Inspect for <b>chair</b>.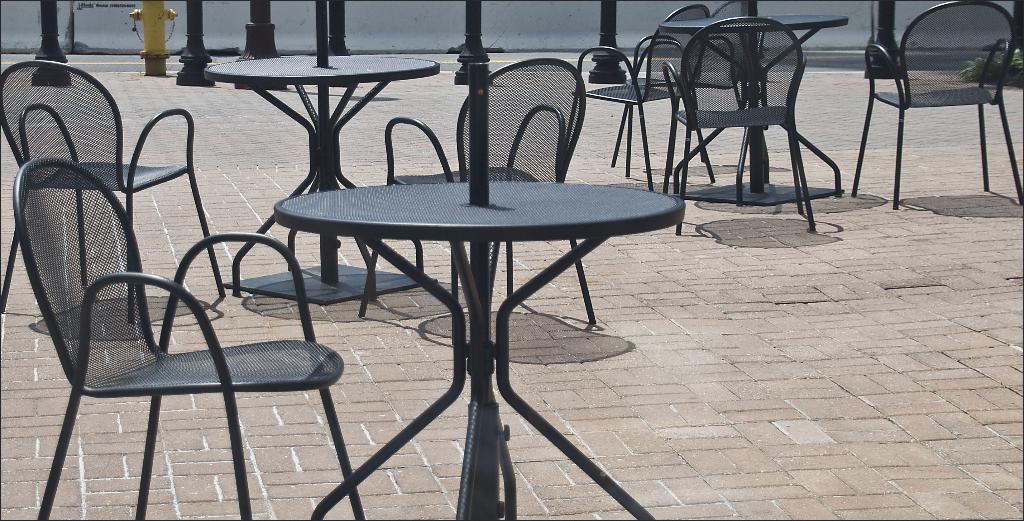
Inspection: locate(0, 62, 227, 313).
